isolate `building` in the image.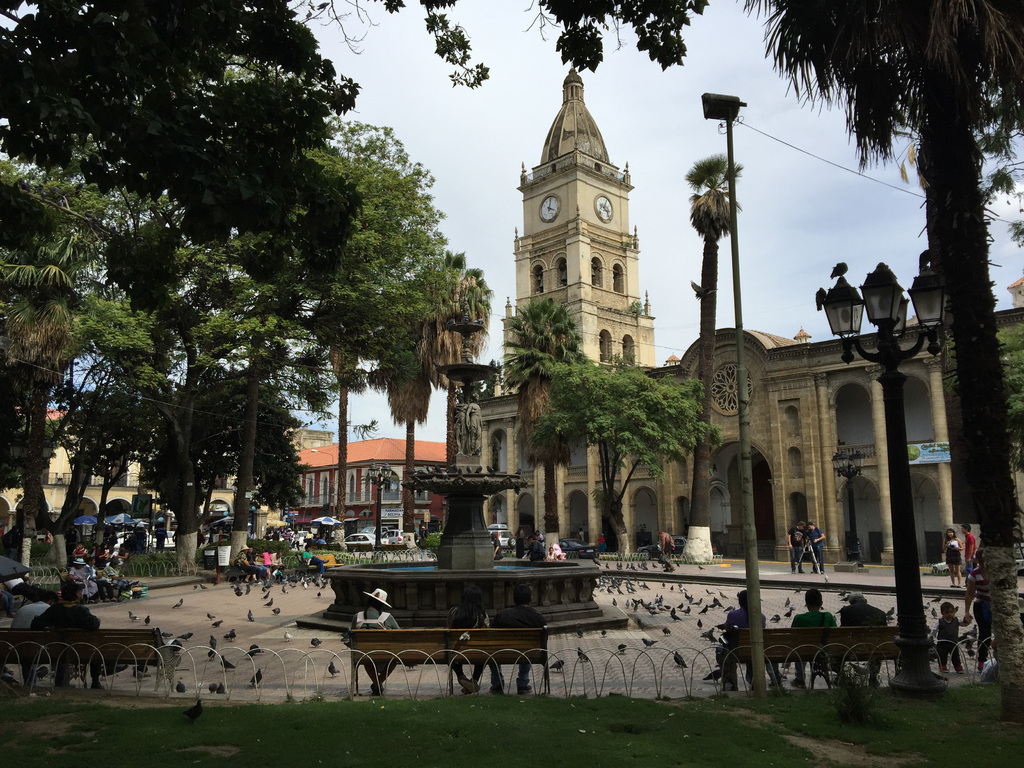
Isolated region: Rect(287, 435, 459, 540).
